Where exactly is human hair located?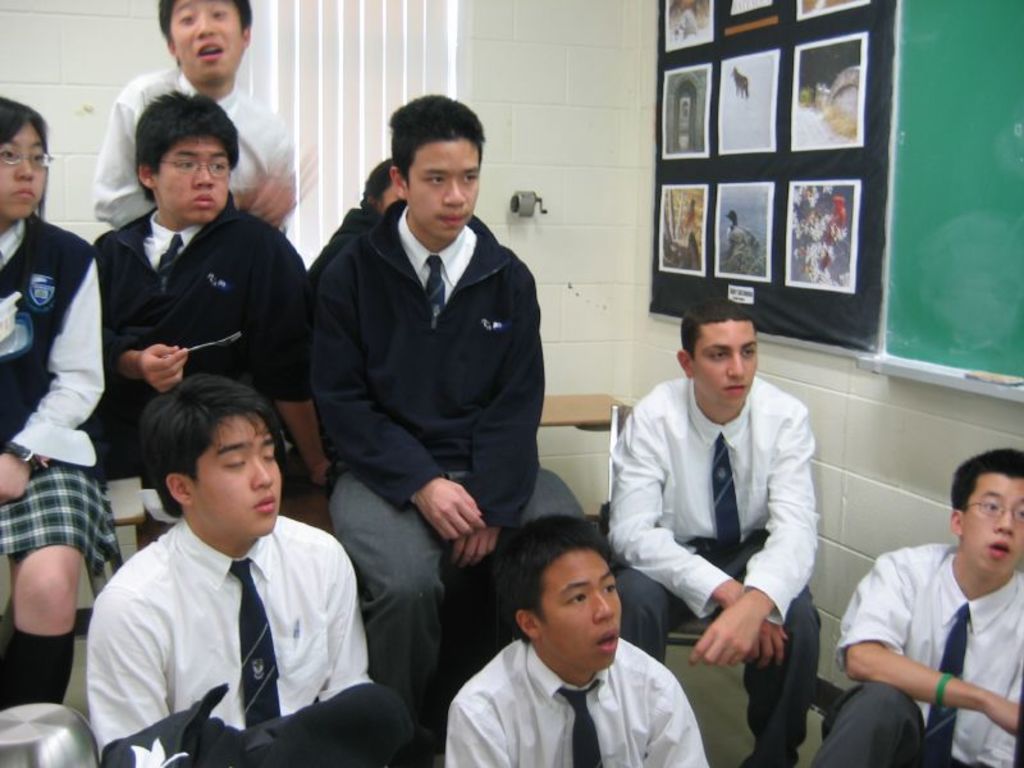
Its bounding box is box=[497, 513, 614, 646].
